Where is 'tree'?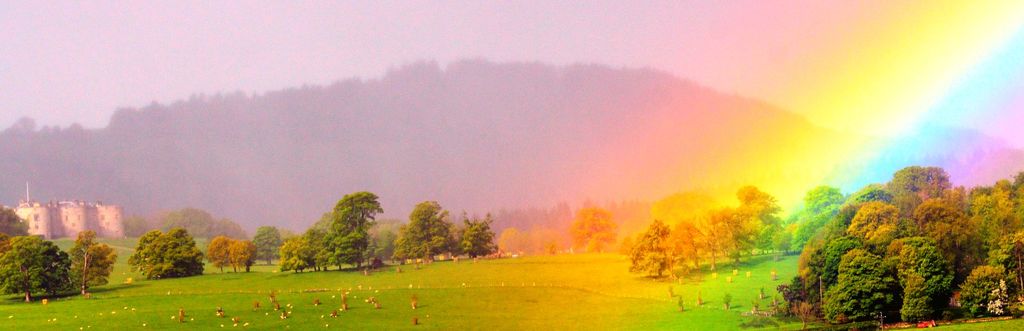
[716, 200, 765, 264].
